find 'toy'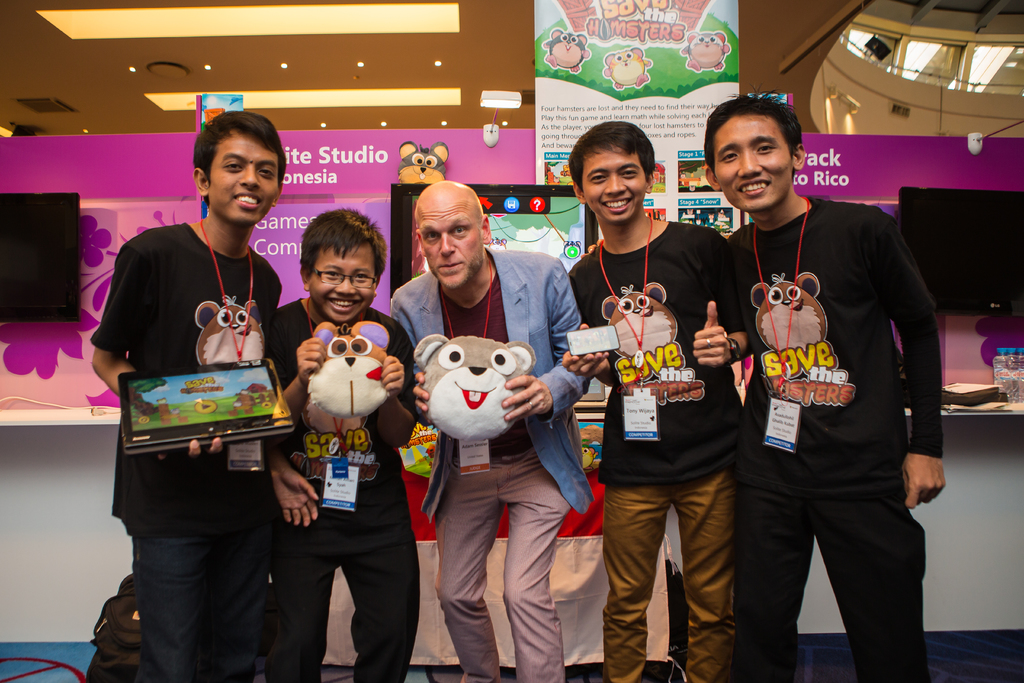
[268,311,410,511]
